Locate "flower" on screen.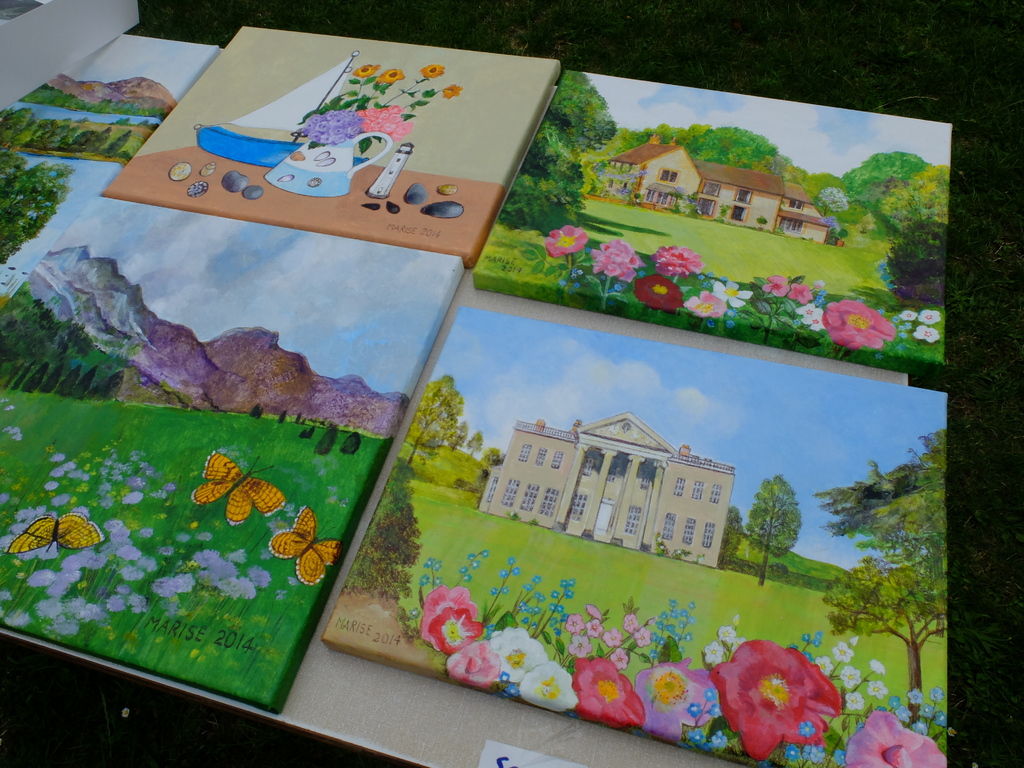
On screen at bbox=(419, 574, 429, 584).
